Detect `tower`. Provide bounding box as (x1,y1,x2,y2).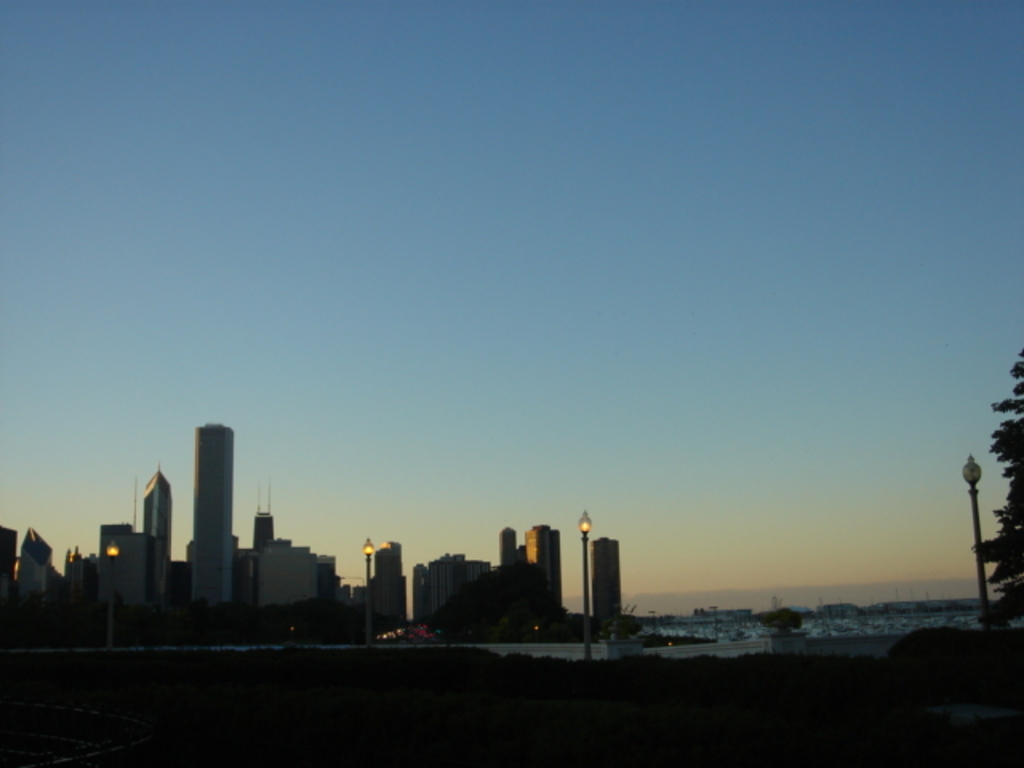
(149,469,168,554).
